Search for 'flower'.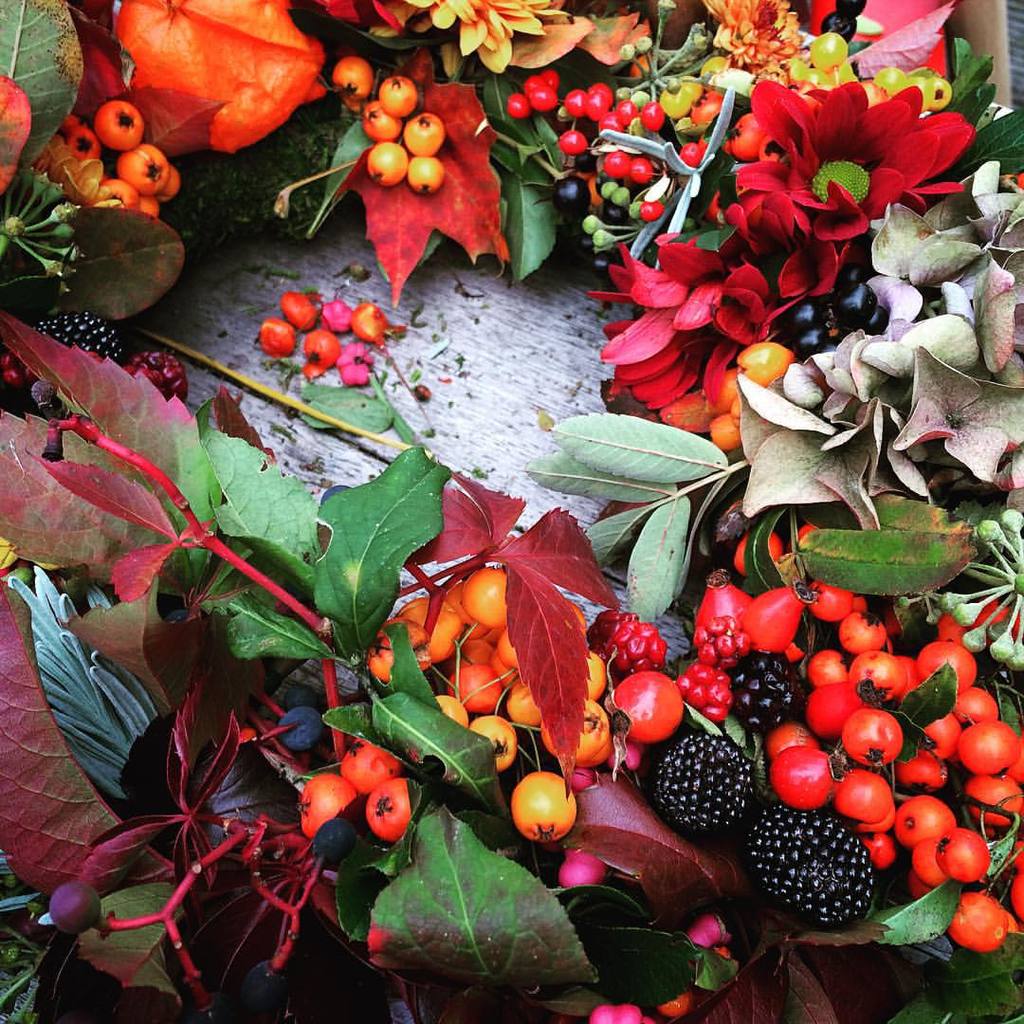
Found at 734,74,978,249.
